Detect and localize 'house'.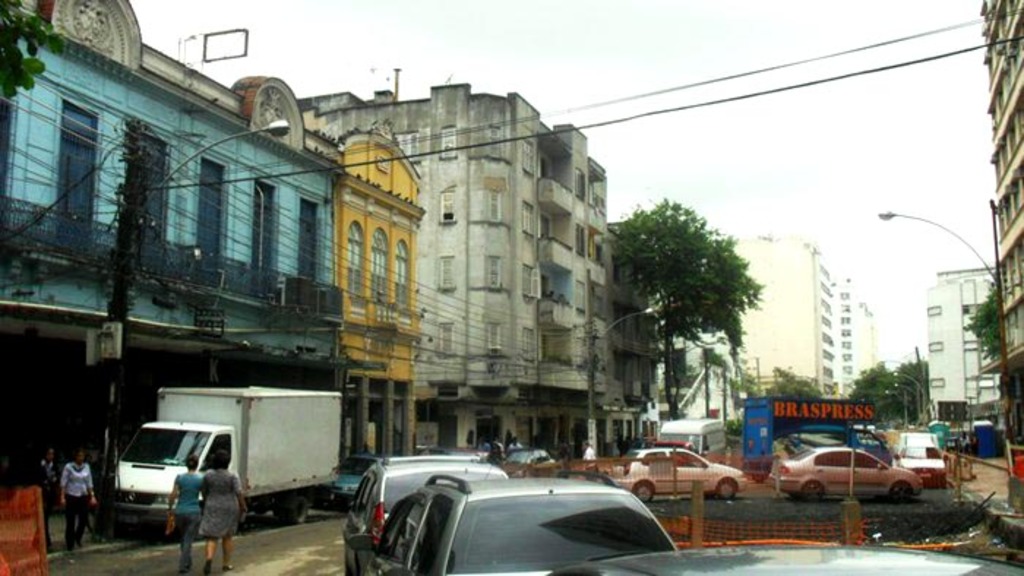
Localized at bbox=(922, 265, 999, 409).
